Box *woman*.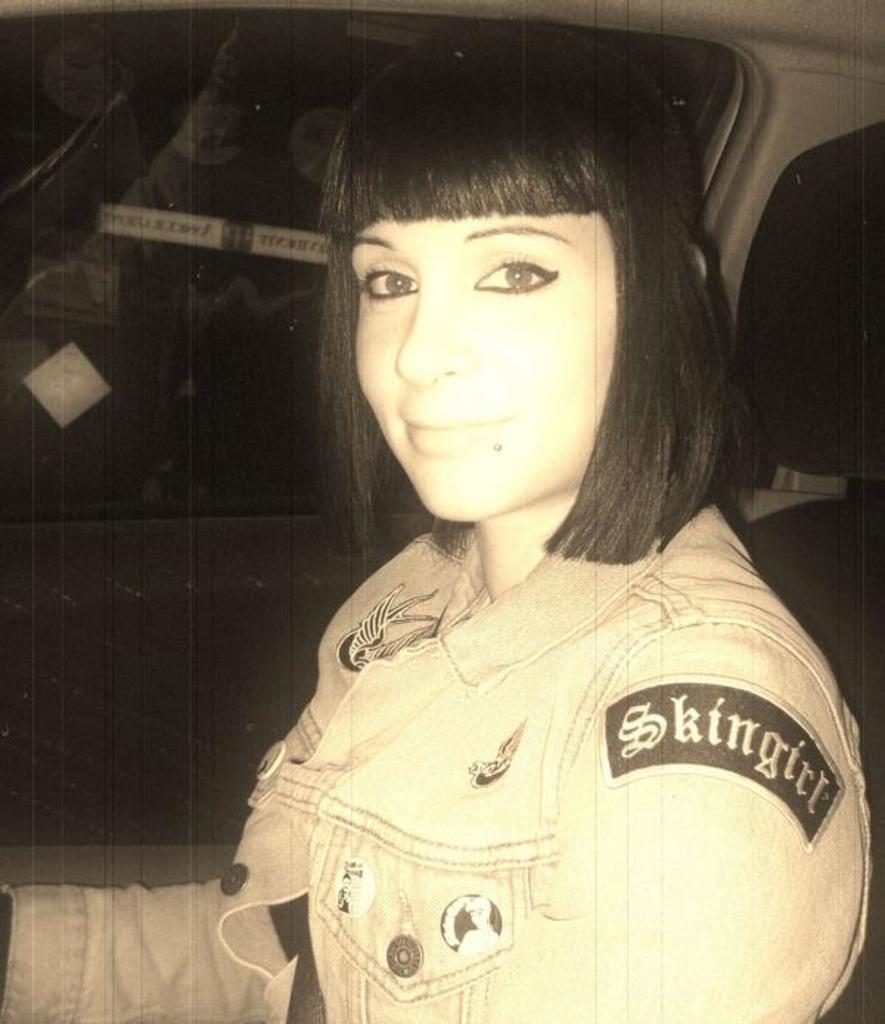
(161, 60, 876, 1023).
